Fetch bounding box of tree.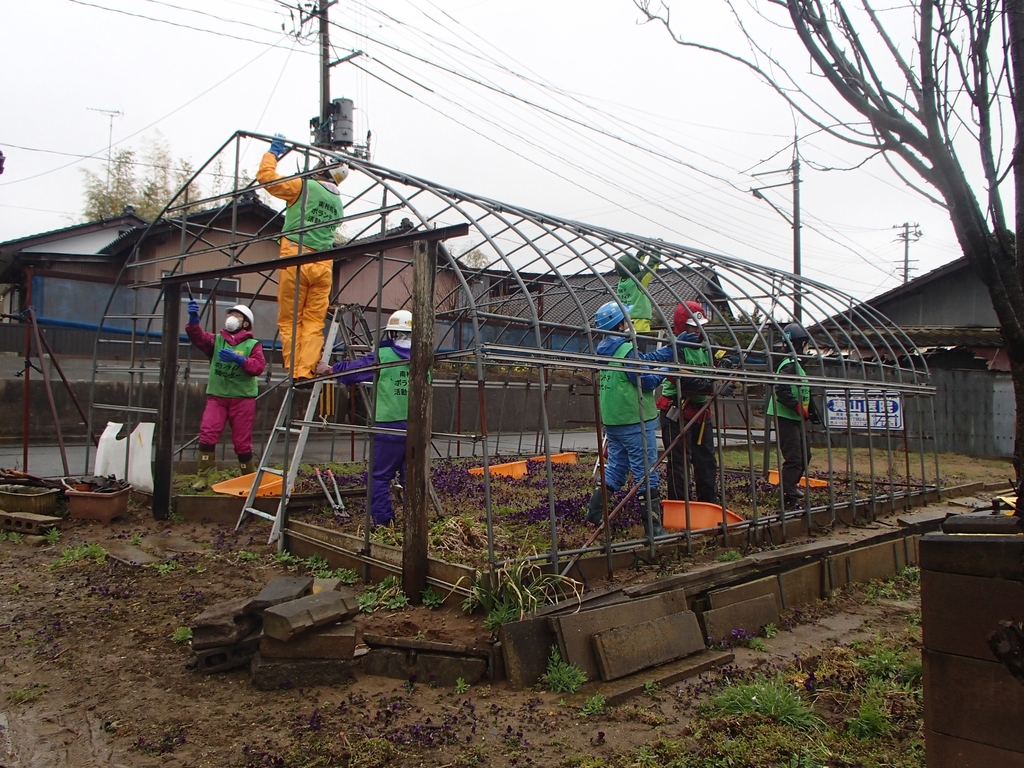
Bbox: x1=643 y1=0 x2=1023 y2=512.
